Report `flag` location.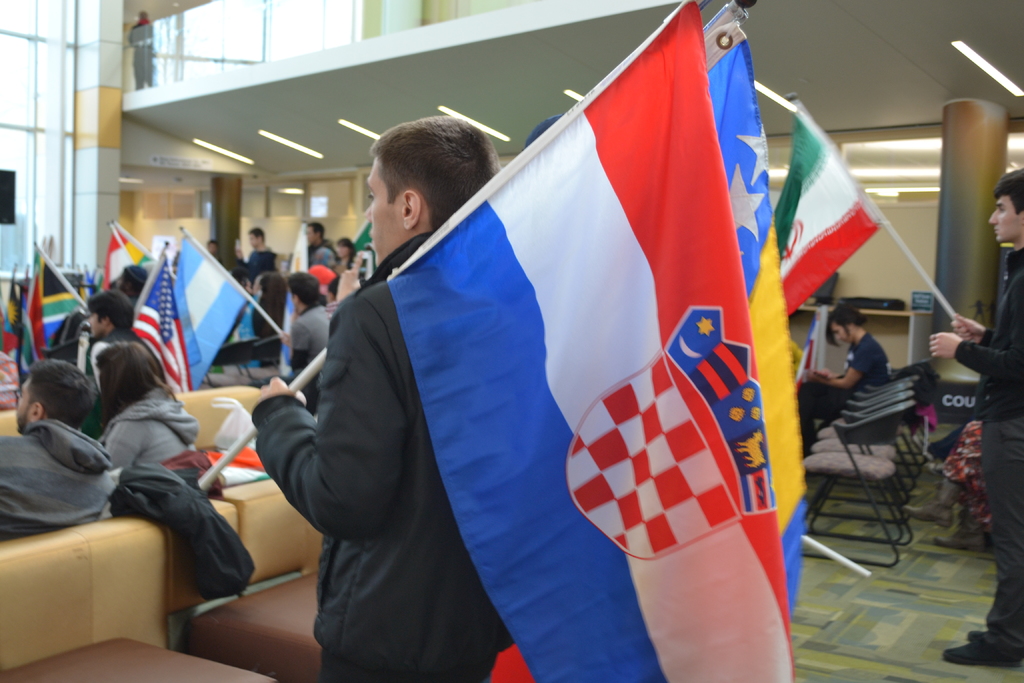
Report: [left=277, top=219, right=316, bottom=373].
